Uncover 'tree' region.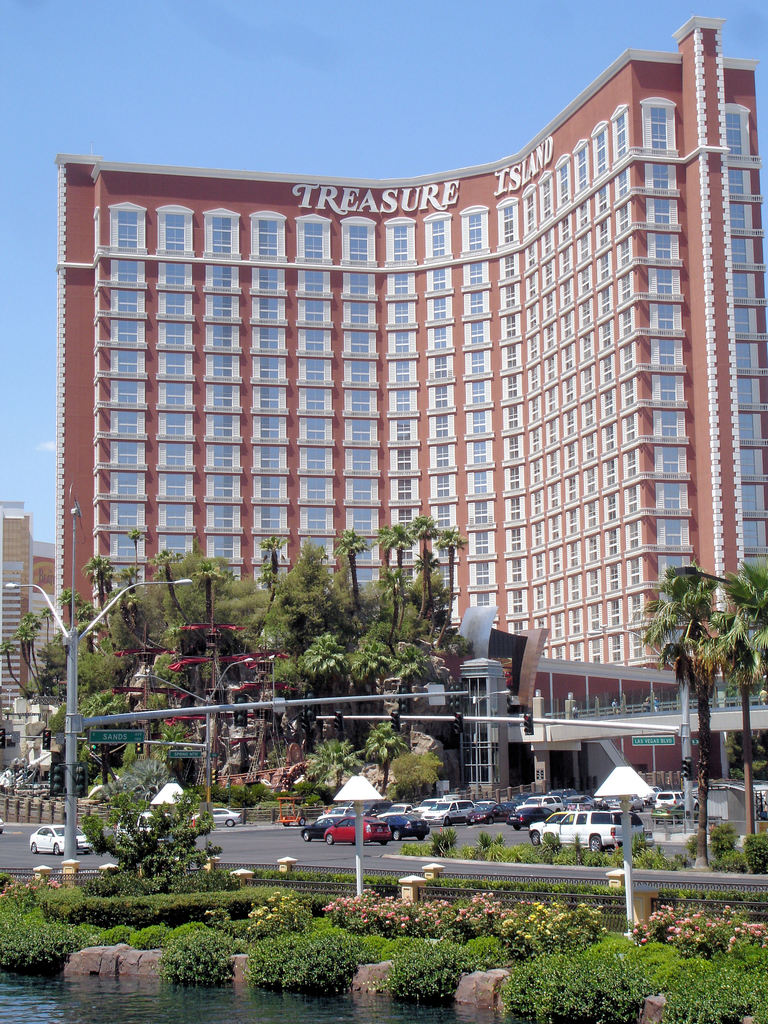
Uncovered: [714,728,767,777].
